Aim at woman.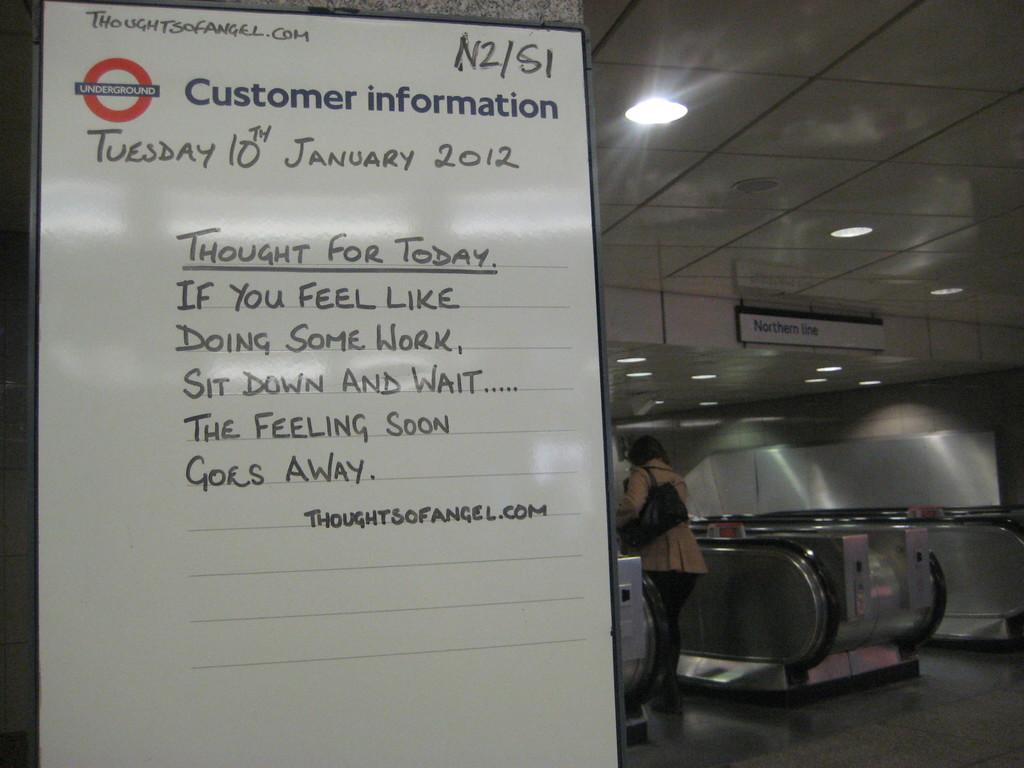
Aimed at <box>612,434,701,696</box>.
